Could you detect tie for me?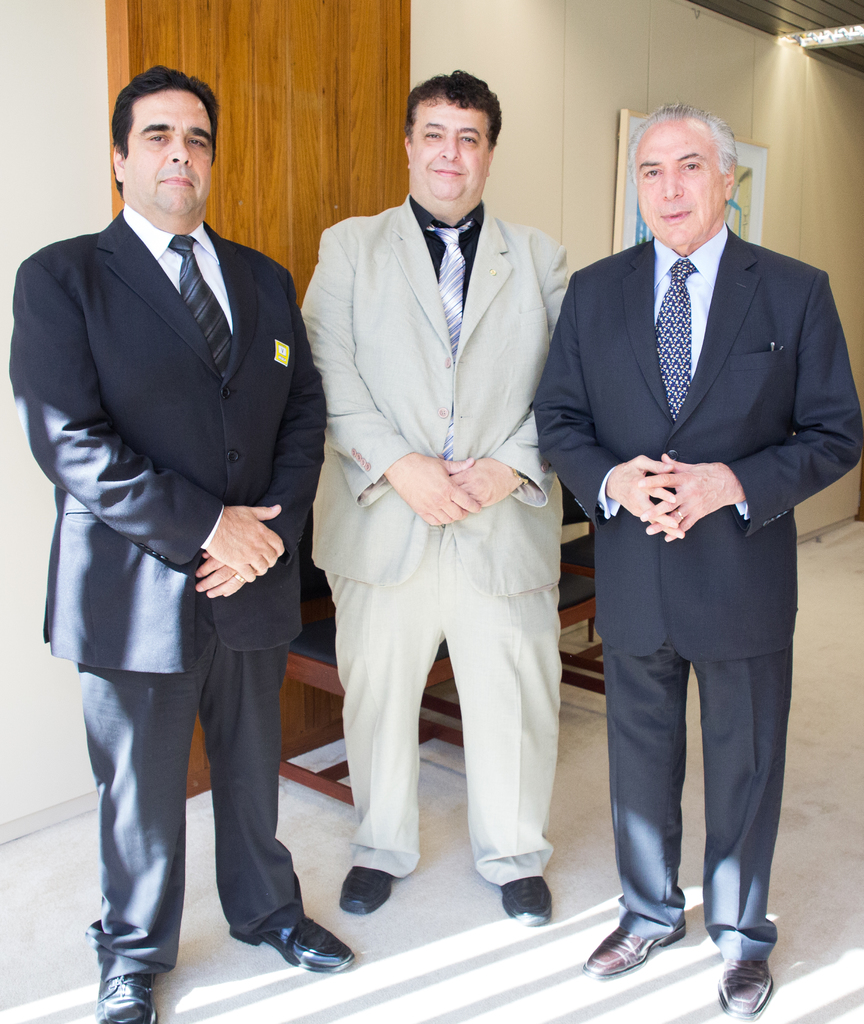
Detection result: Rect(650, 250, 699, 428).
